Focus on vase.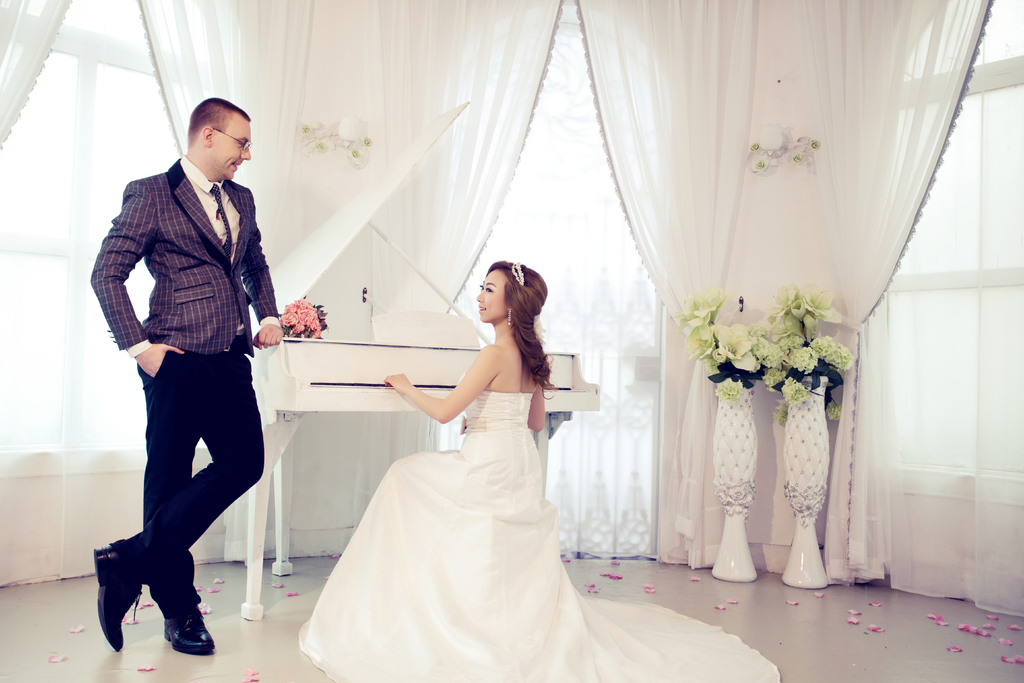
Focused at rect(712, 370, 762, 582).
